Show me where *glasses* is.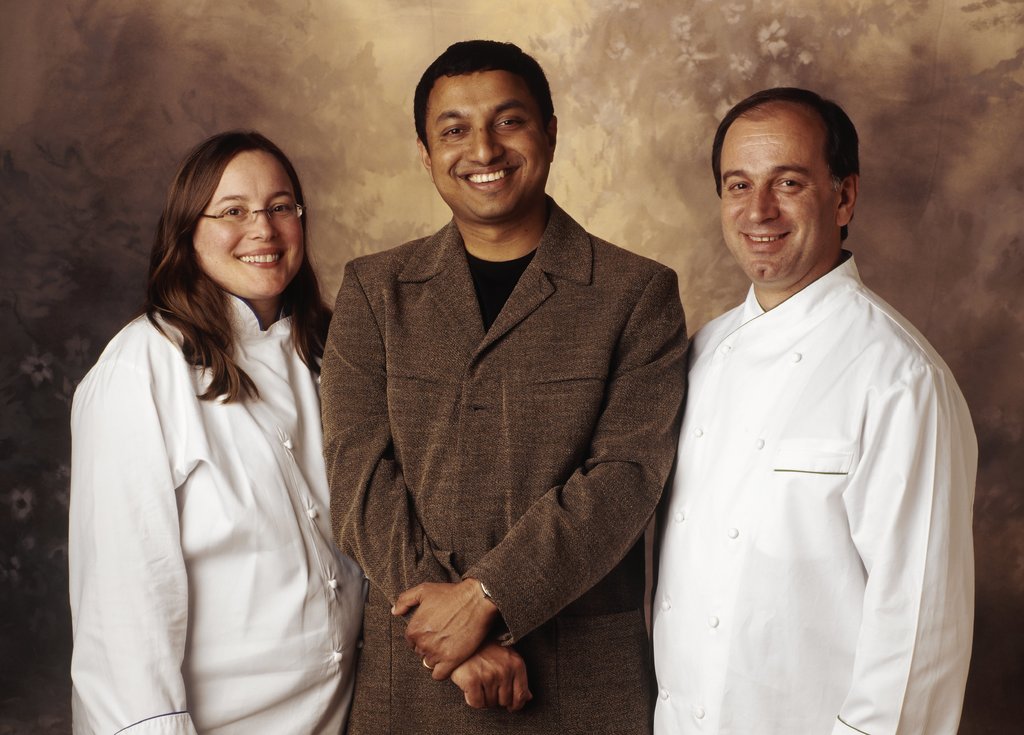
*glasses* is at [181,195,309,240].
